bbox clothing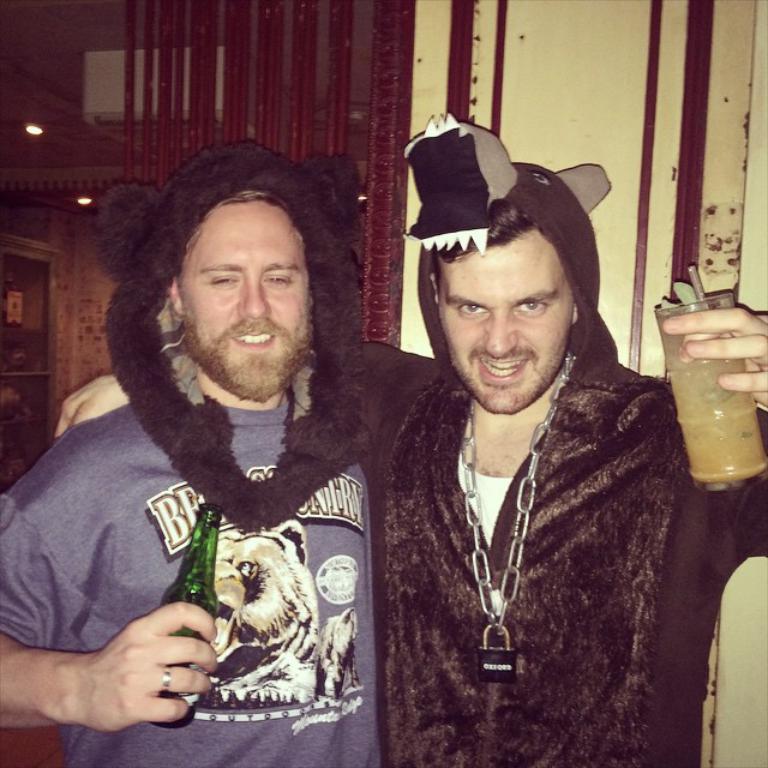
[0,142,376,767]
